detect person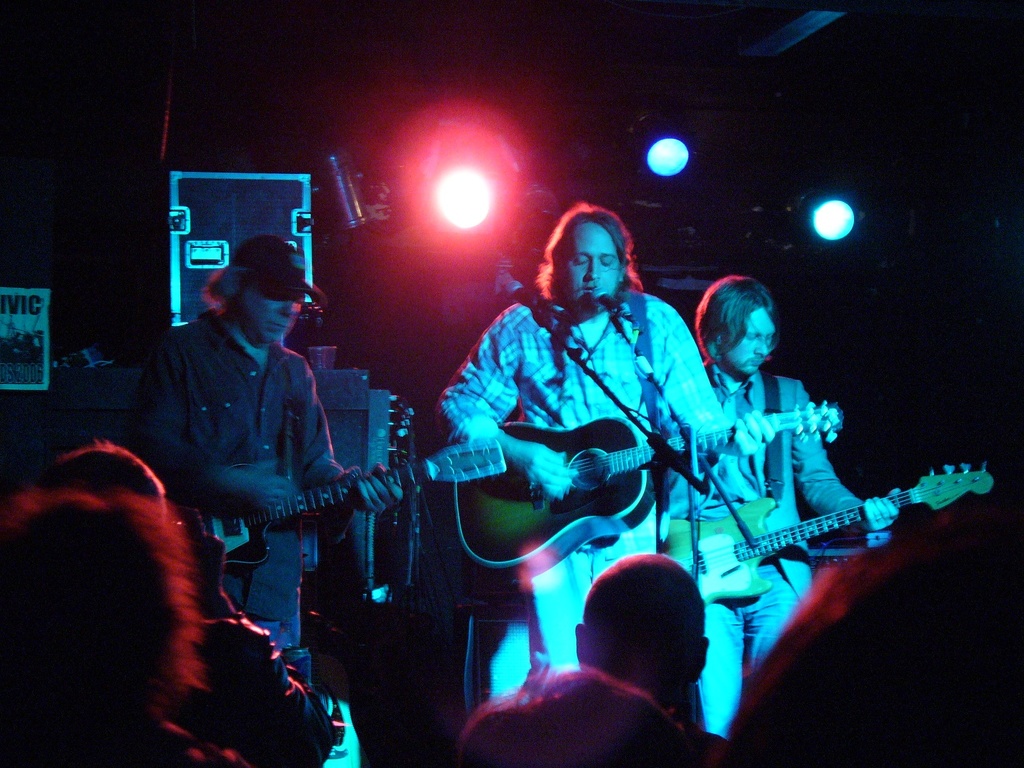
x1=443 y1=179 x2=778 y2=703
